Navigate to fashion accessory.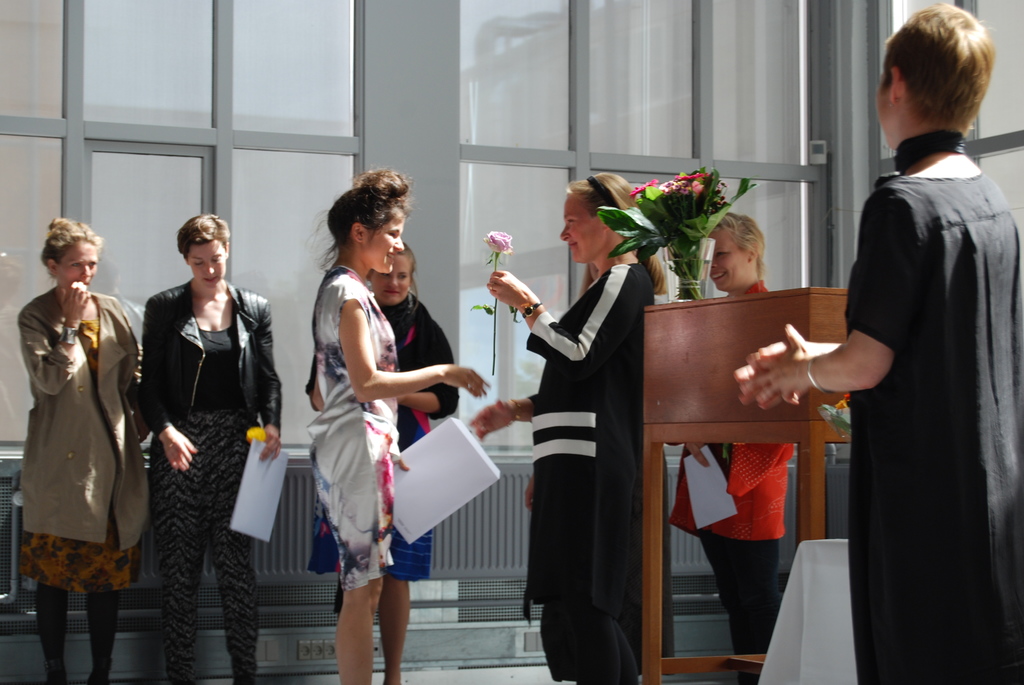
Navigation target: 467/385/471/390.
